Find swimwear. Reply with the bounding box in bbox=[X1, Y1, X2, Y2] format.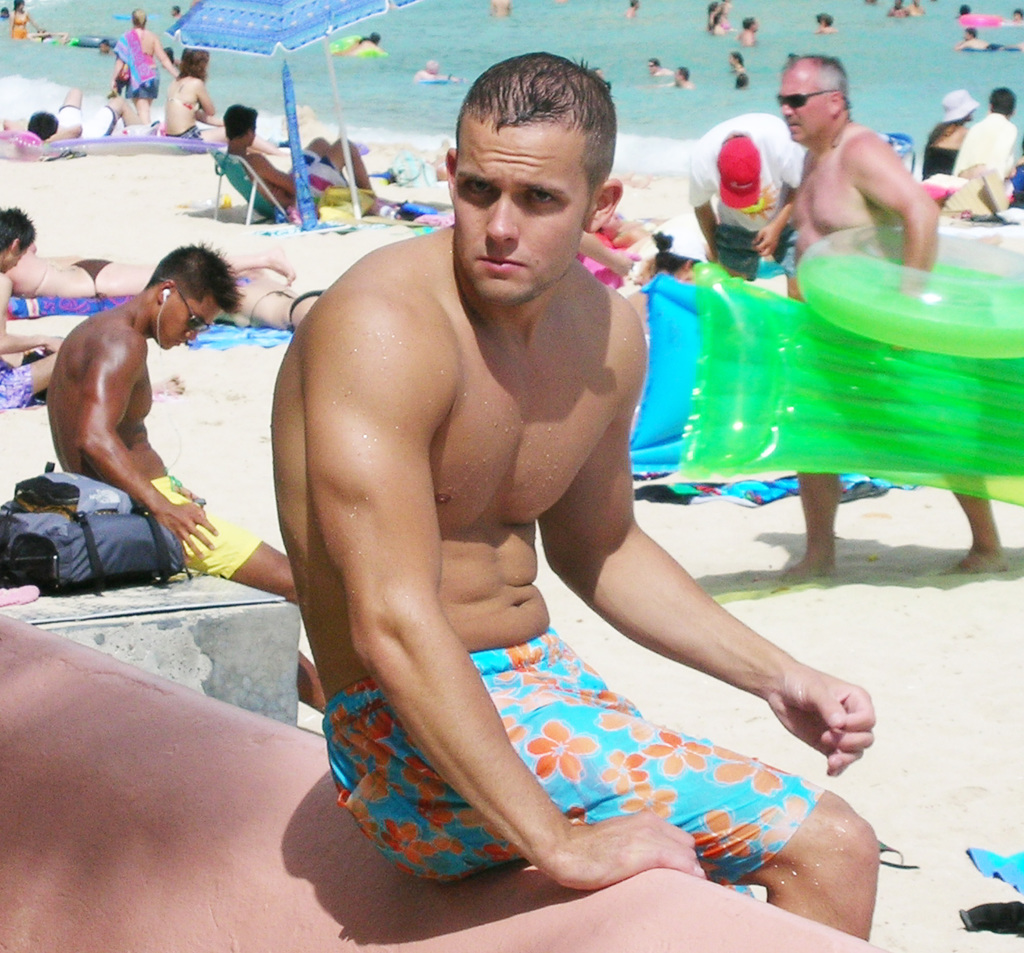
bbox=[168, 119, 218, 141].
